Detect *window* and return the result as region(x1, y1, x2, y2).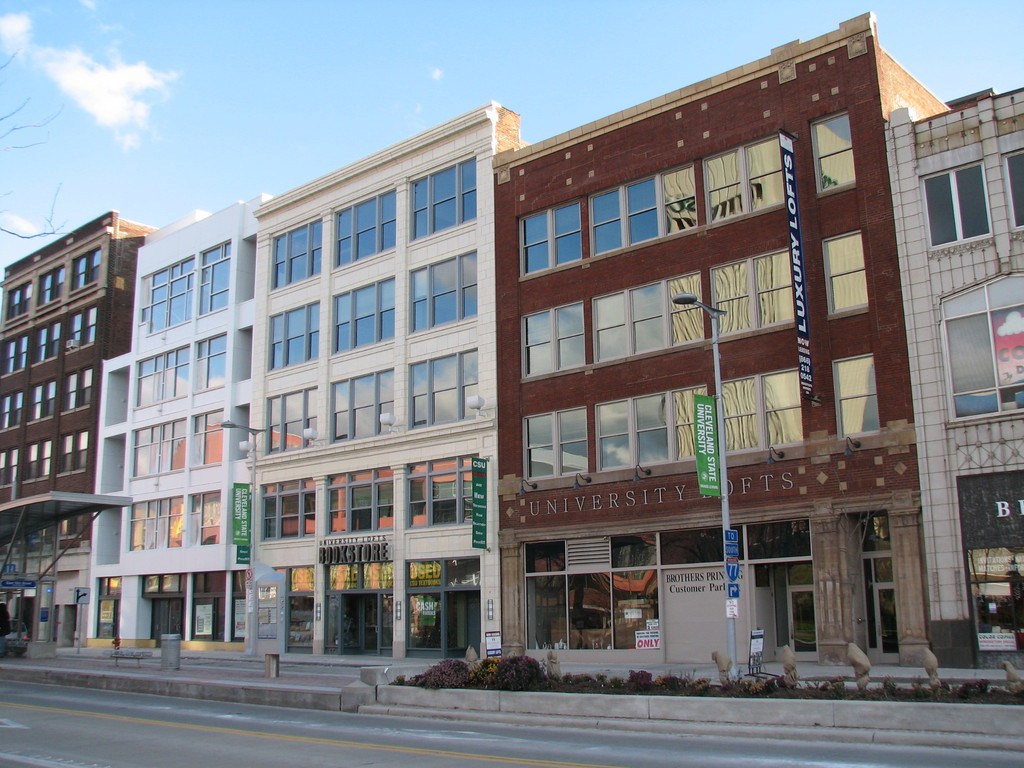
region(133, 420, 182, 474).
